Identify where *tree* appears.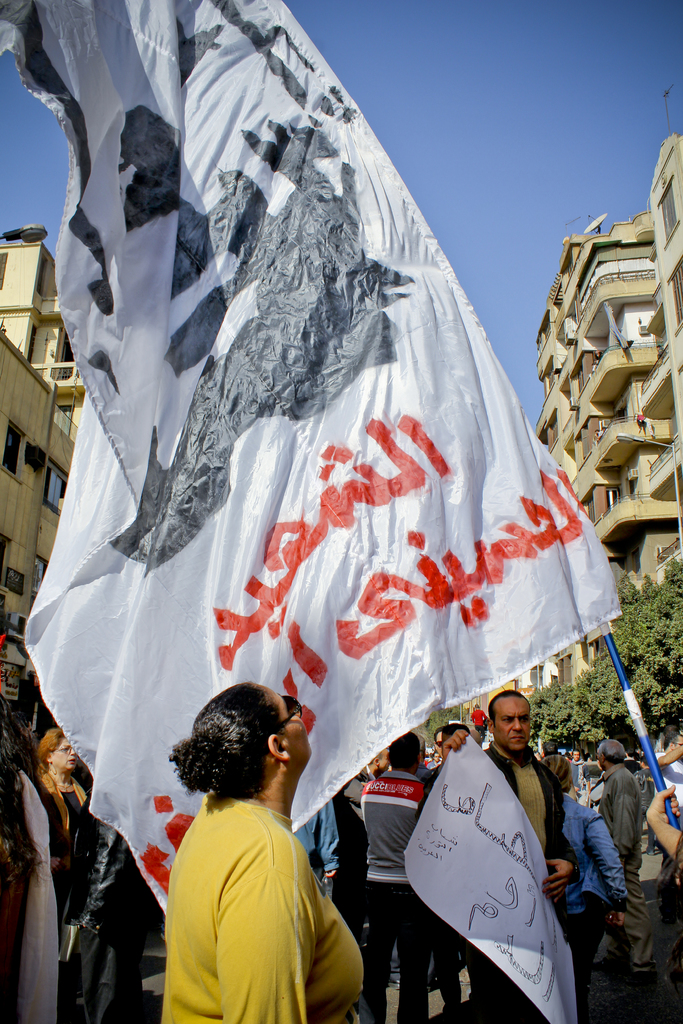
Appears at rect(532, 555, 682, 760).
